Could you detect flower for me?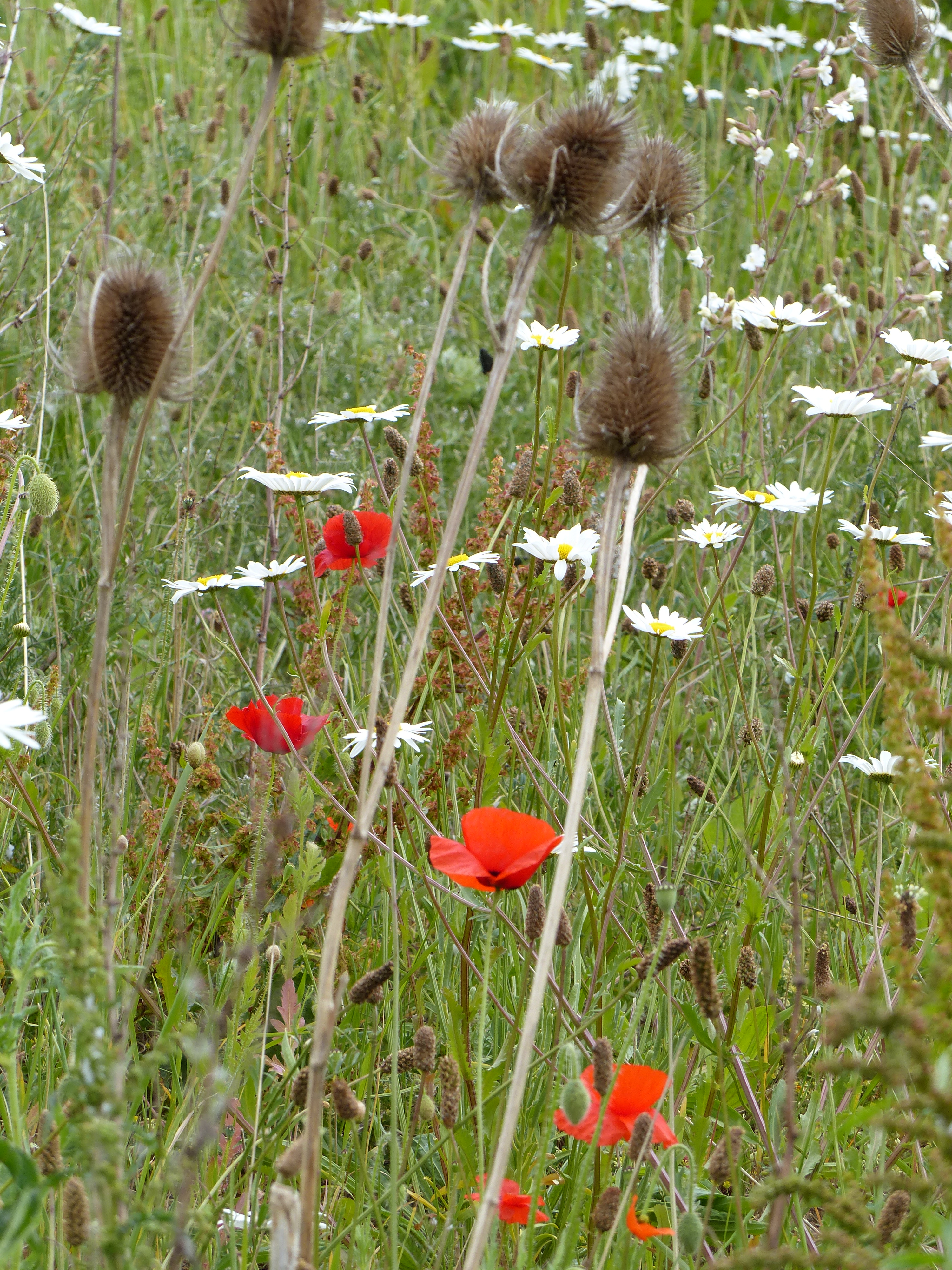
Detection result: rect(181, 338, 206, 368).
